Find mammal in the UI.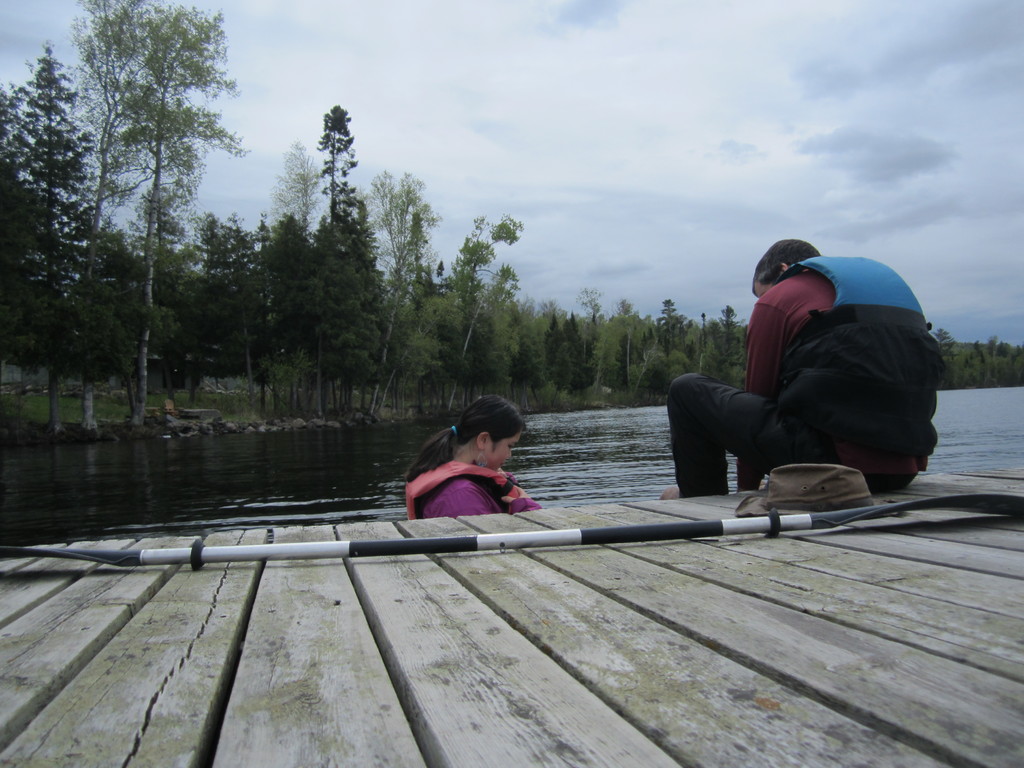
UI element at (404, 394, 542, 521).
